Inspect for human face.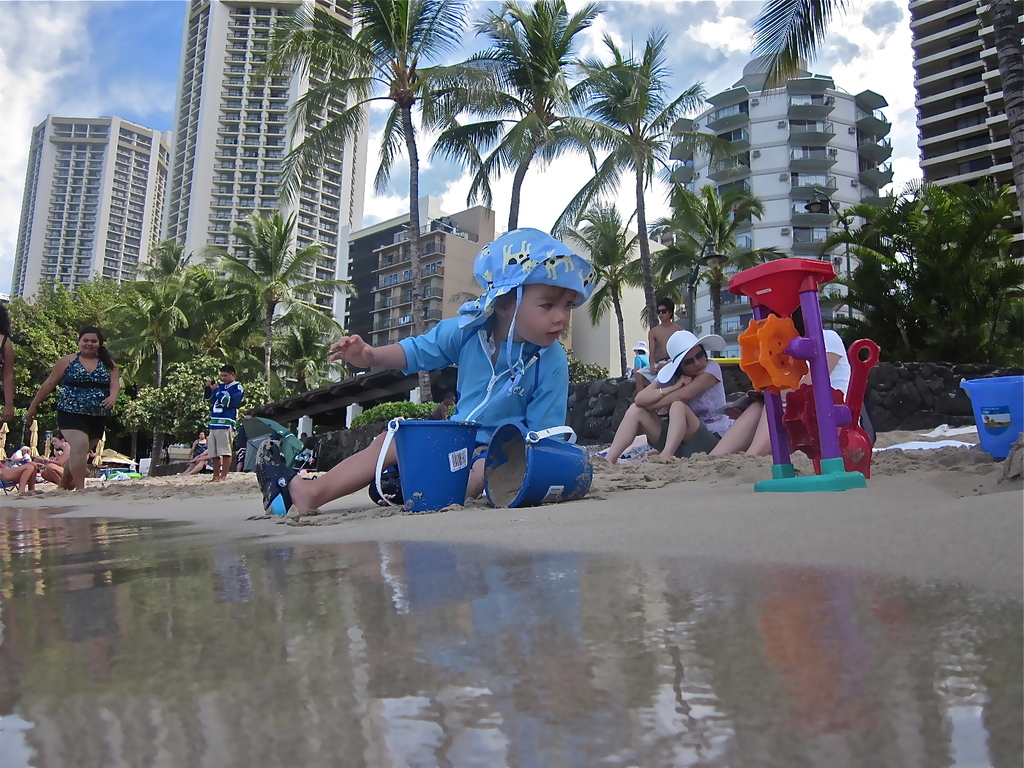
Inspection: crop(659, 305, 669, 322).
